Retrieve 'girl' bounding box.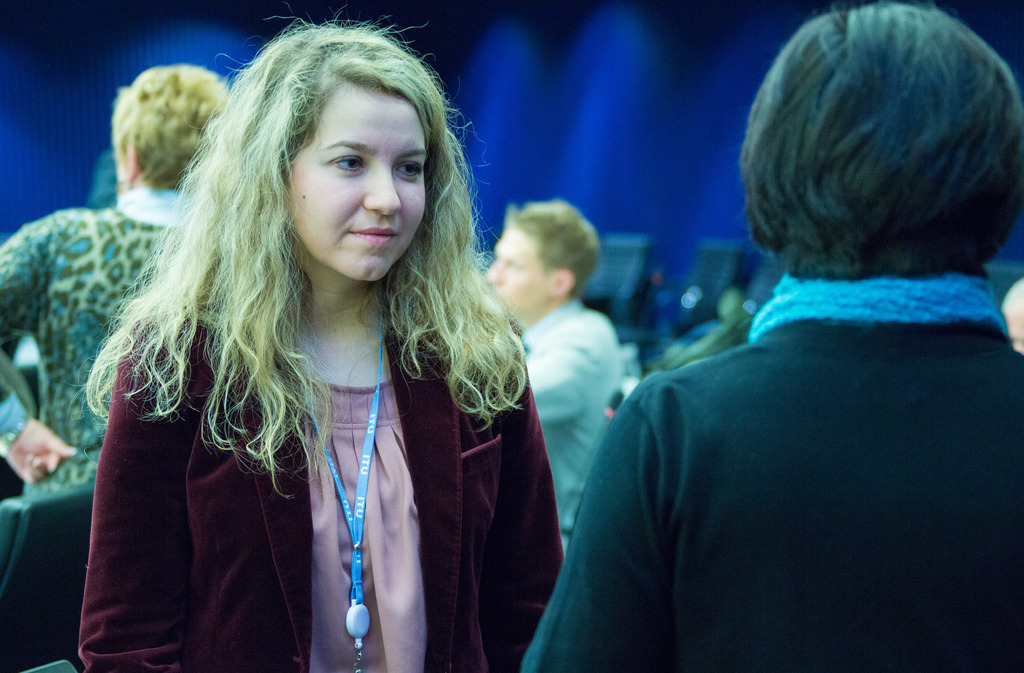
Bounding box: bbox=(74, 0, 566, 672).
